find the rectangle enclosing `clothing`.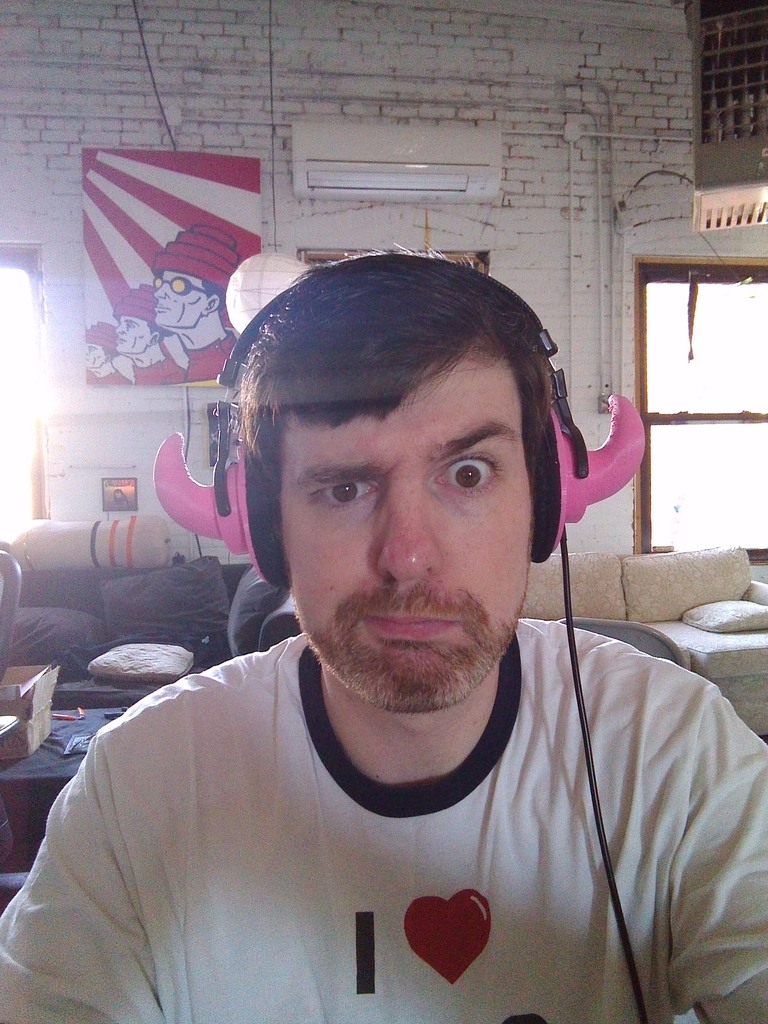
crop(19, 616, 756, 1005).
